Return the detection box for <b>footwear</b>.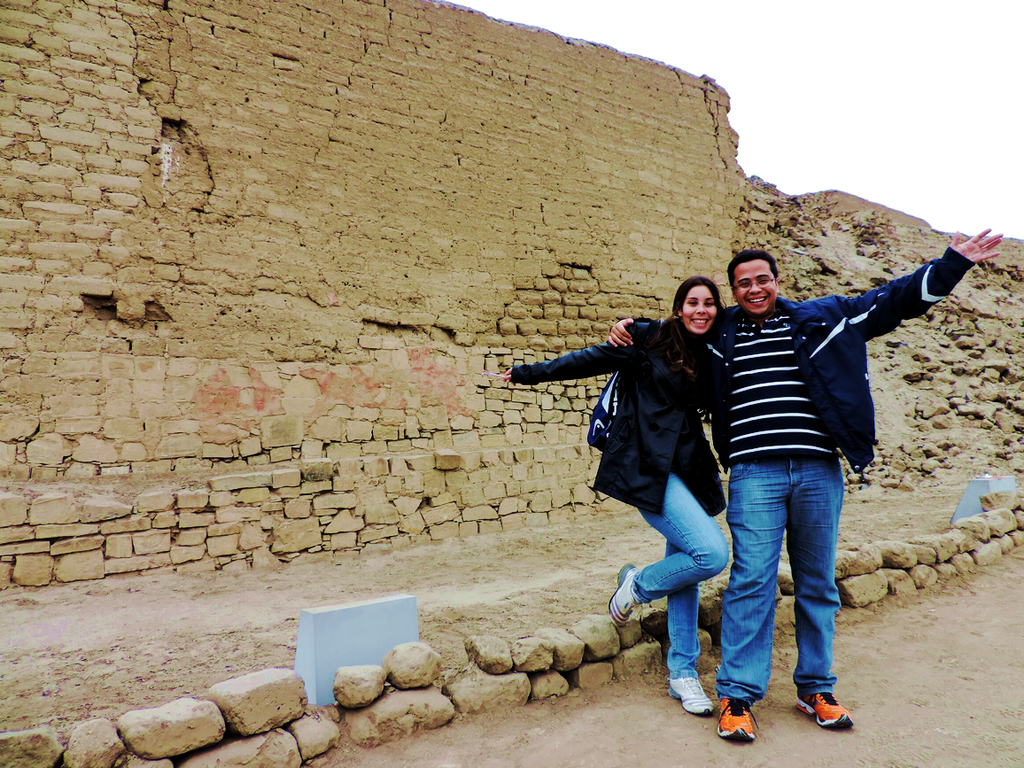
800:671:862:741.
